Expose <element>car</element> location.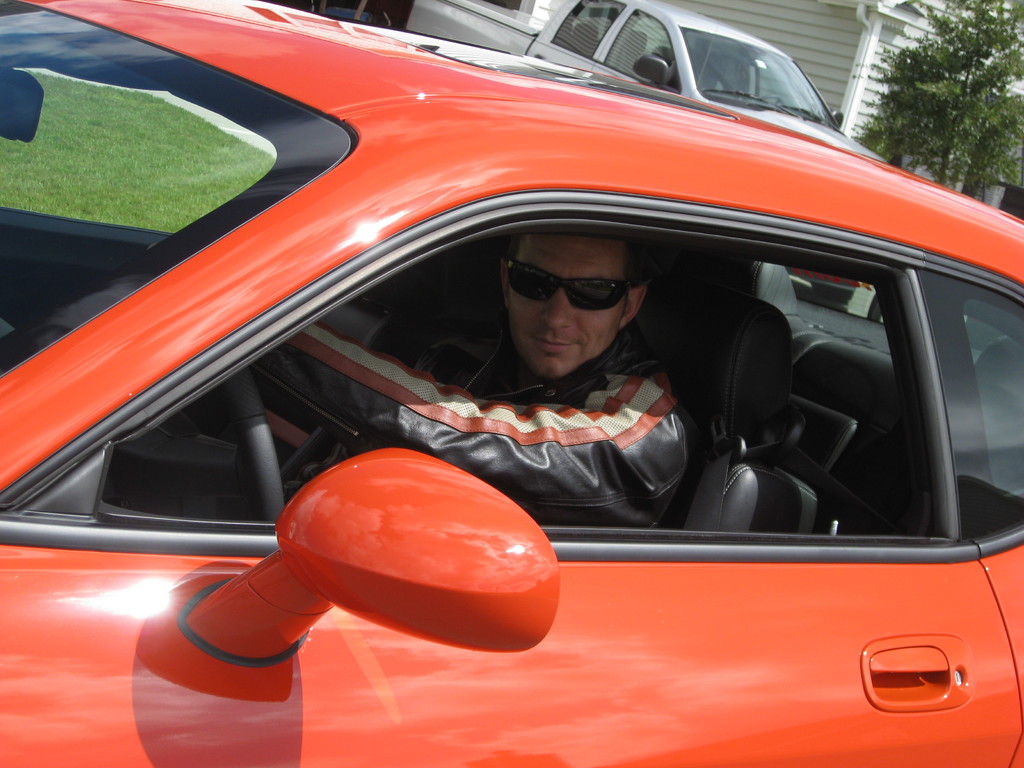
Exposed at 399/0/888/310.
